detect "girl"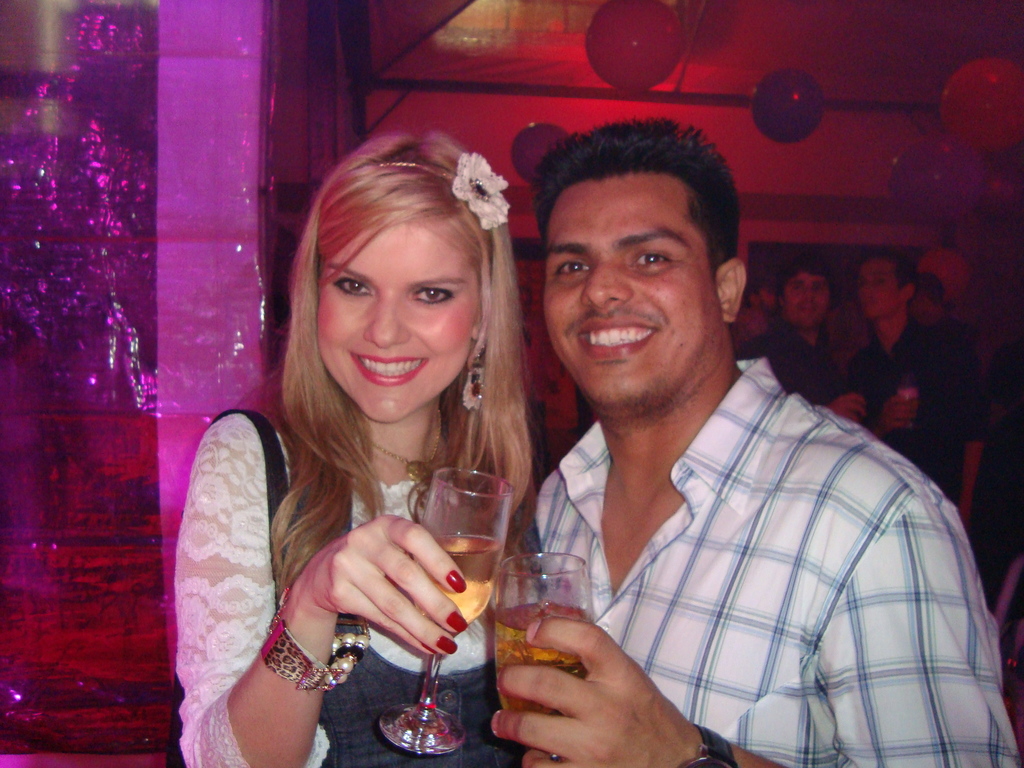
Rect(174, 125, 548, 767)
